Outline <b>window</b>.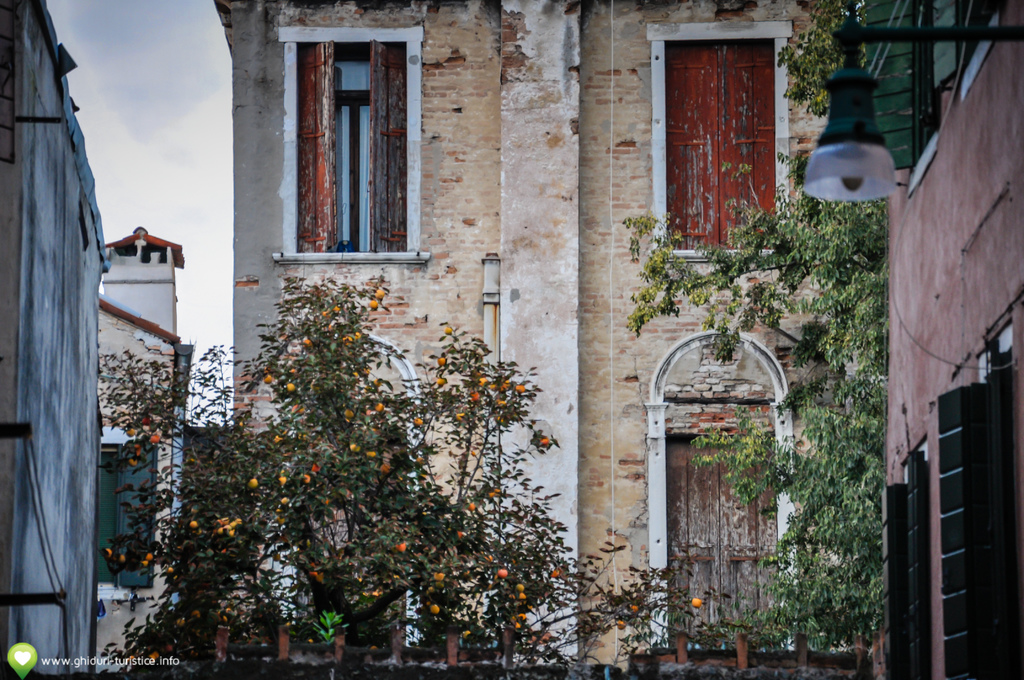
Outline: rect(645, 19, 791, 261).
